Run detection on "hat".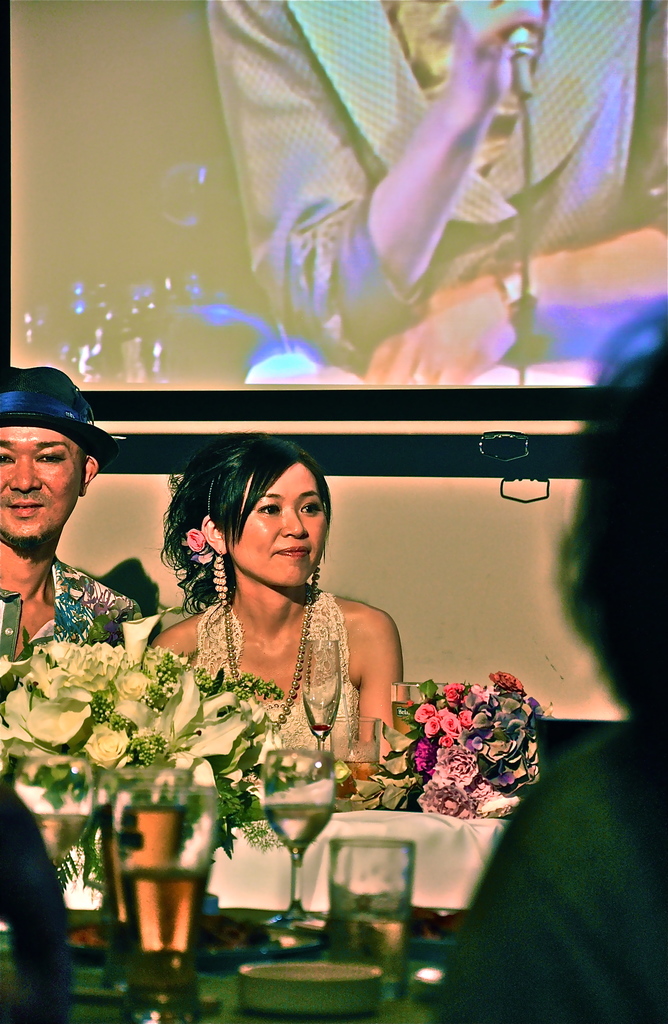
Result: (x1=0, y1=358, x2=128, y2=467).
